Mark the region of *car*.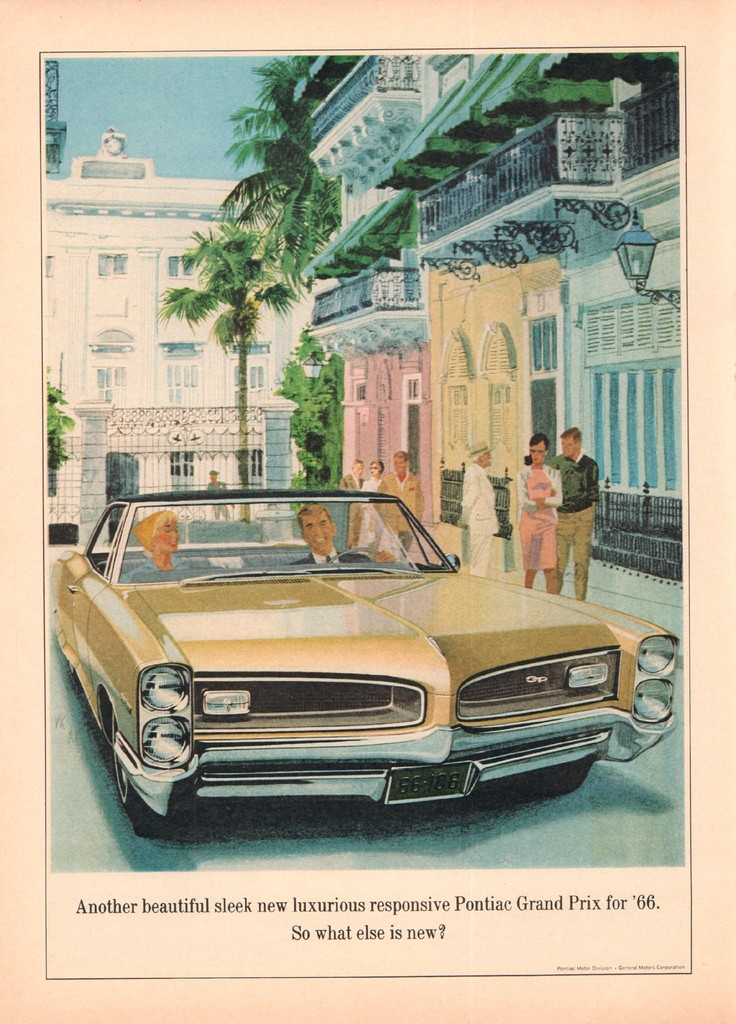
Region: (29,479,630,830).
